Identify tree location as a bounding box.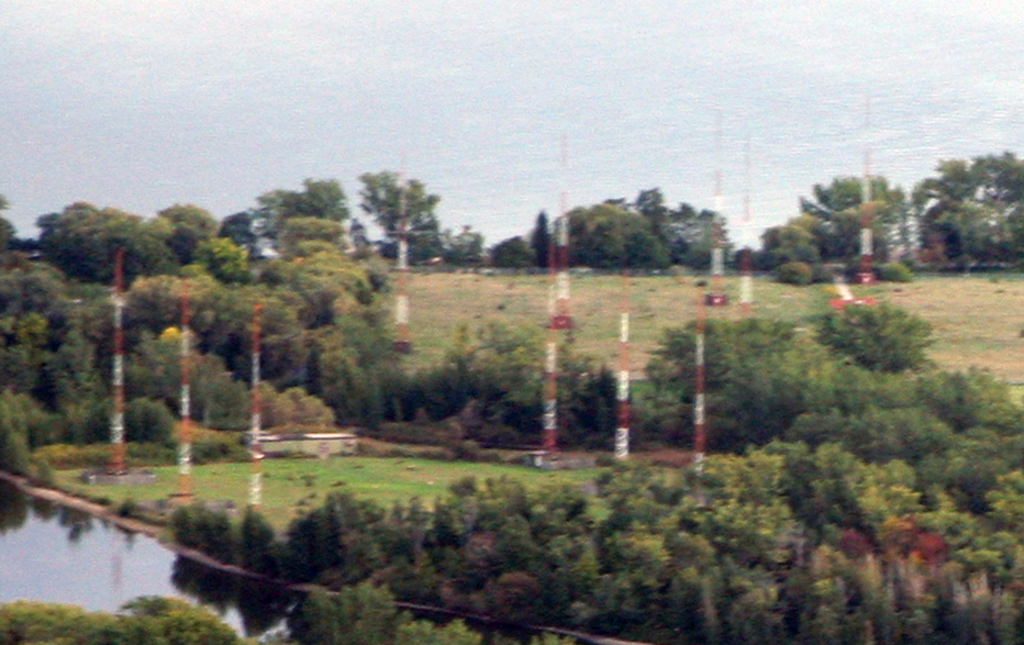
483,231,534,271.
